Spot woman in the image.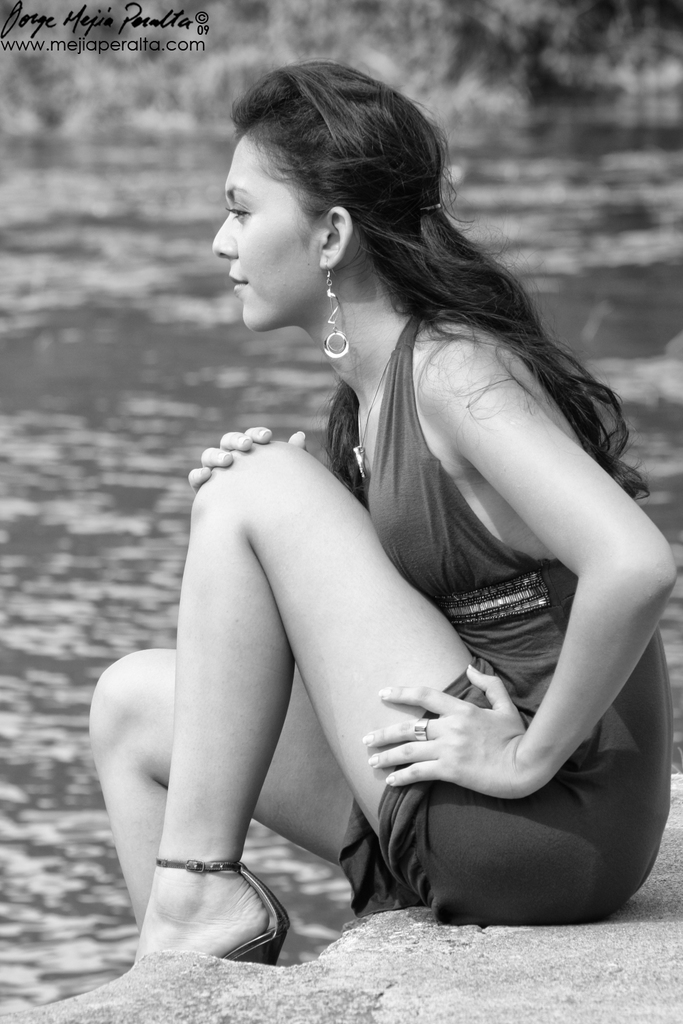
woman found at 107, 89, 646, 957.
